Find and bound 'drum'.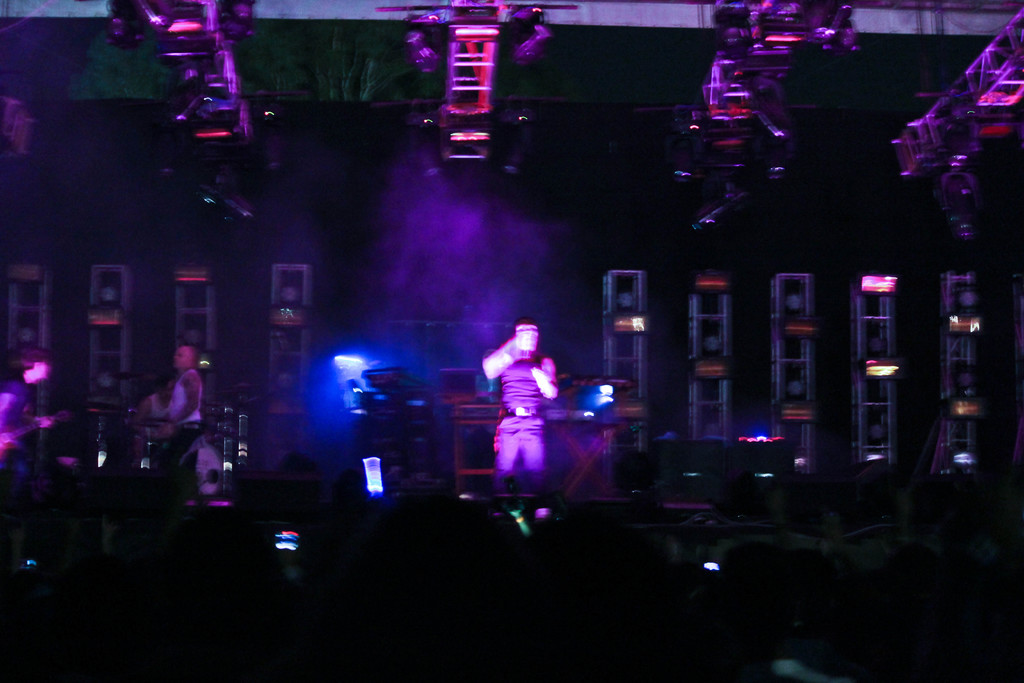
Bound: [168,447,223,502].
